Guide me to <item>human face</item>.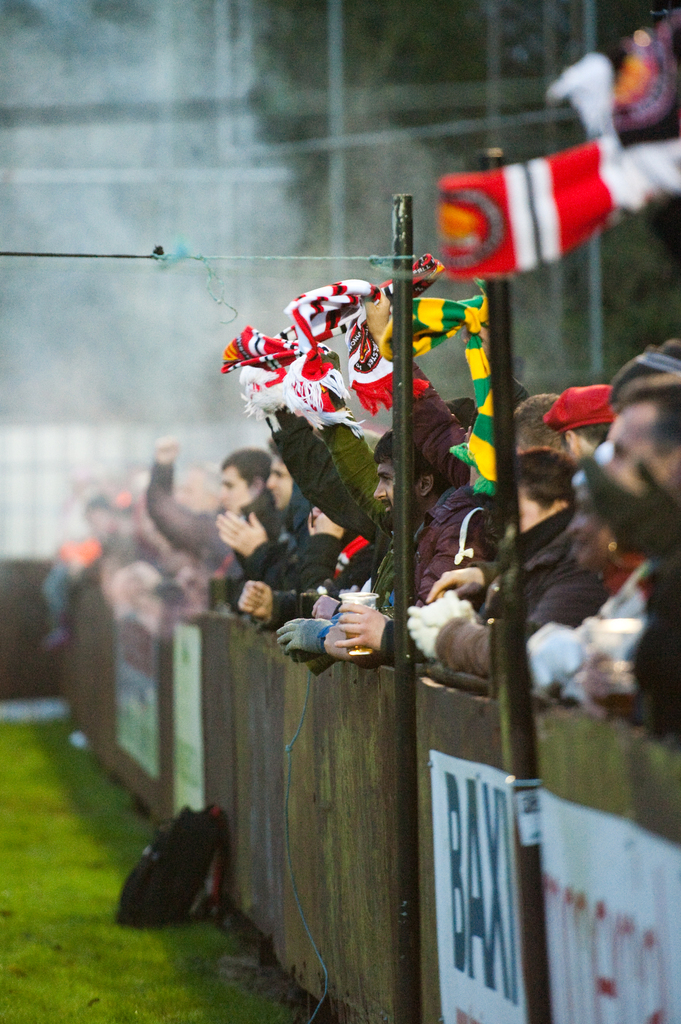
Guidance: x1=224, y1=468, x2=255, y2=511.
